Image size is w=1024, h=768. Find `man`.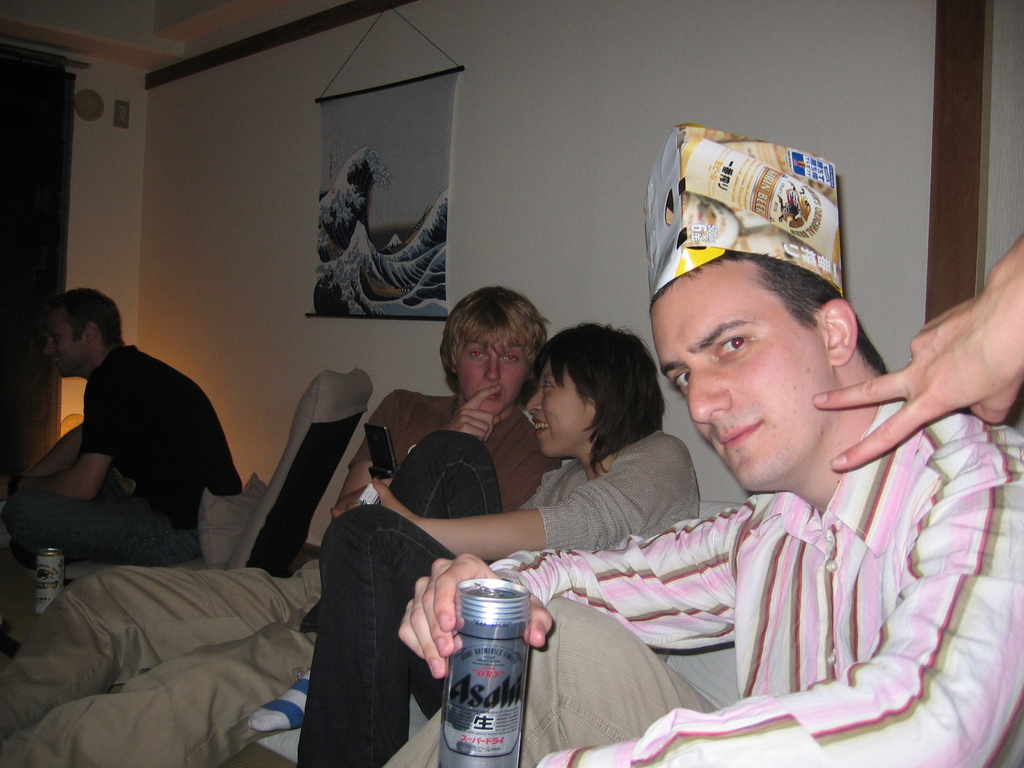
<bbox>18, 278, 243, 607</bbox>.
